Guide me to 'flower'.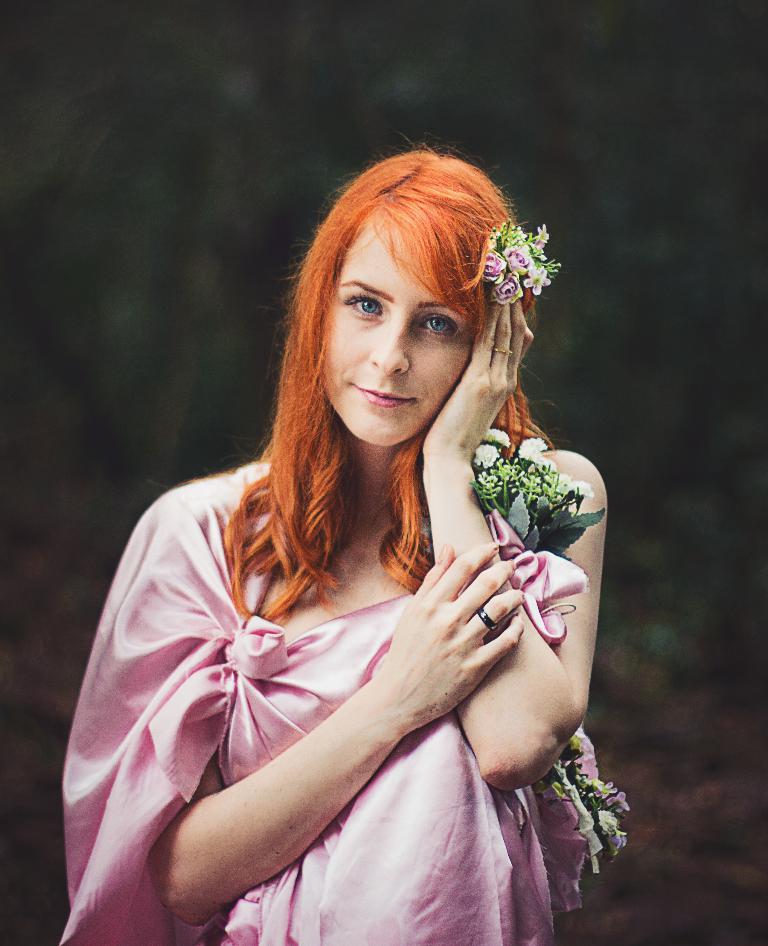
Guidance: <box>477,256,505,288</box>.
